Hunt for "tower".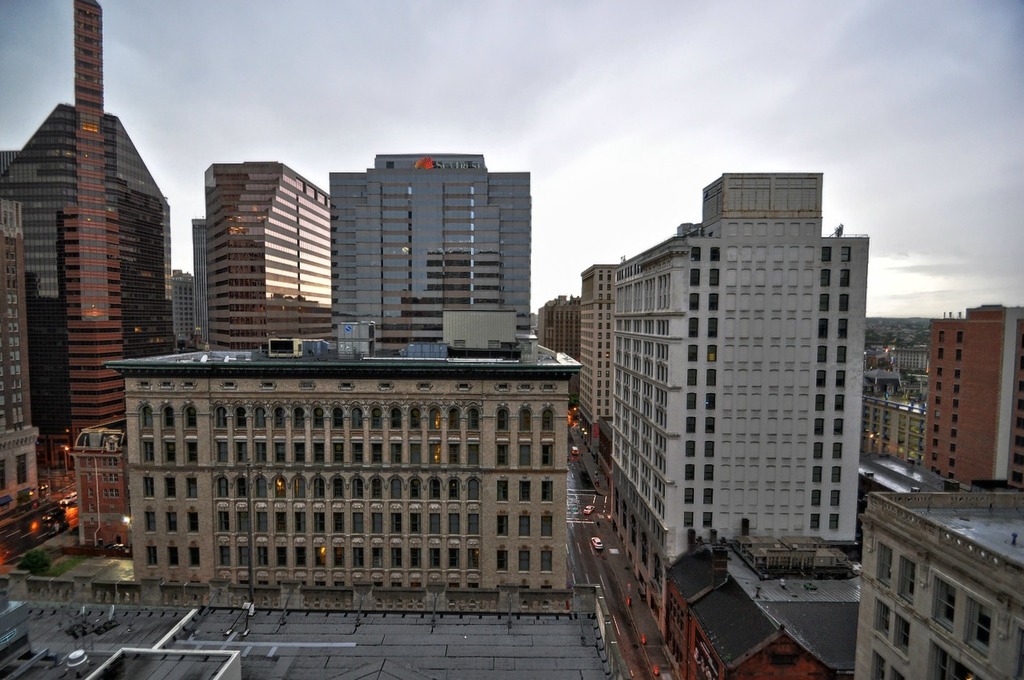
Hunted down at x1=0, y1=1, x2=175, y2=472.
